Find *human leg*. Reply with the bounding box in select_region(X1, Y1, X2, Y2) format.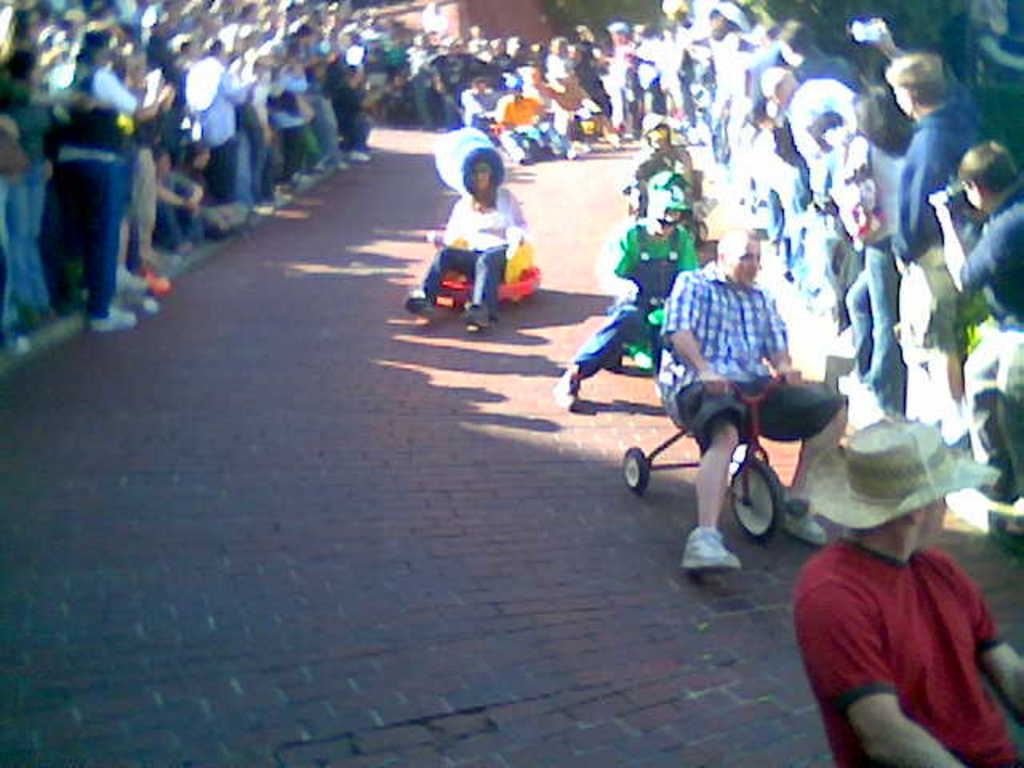
select_region(472, 250, 501, 325).
